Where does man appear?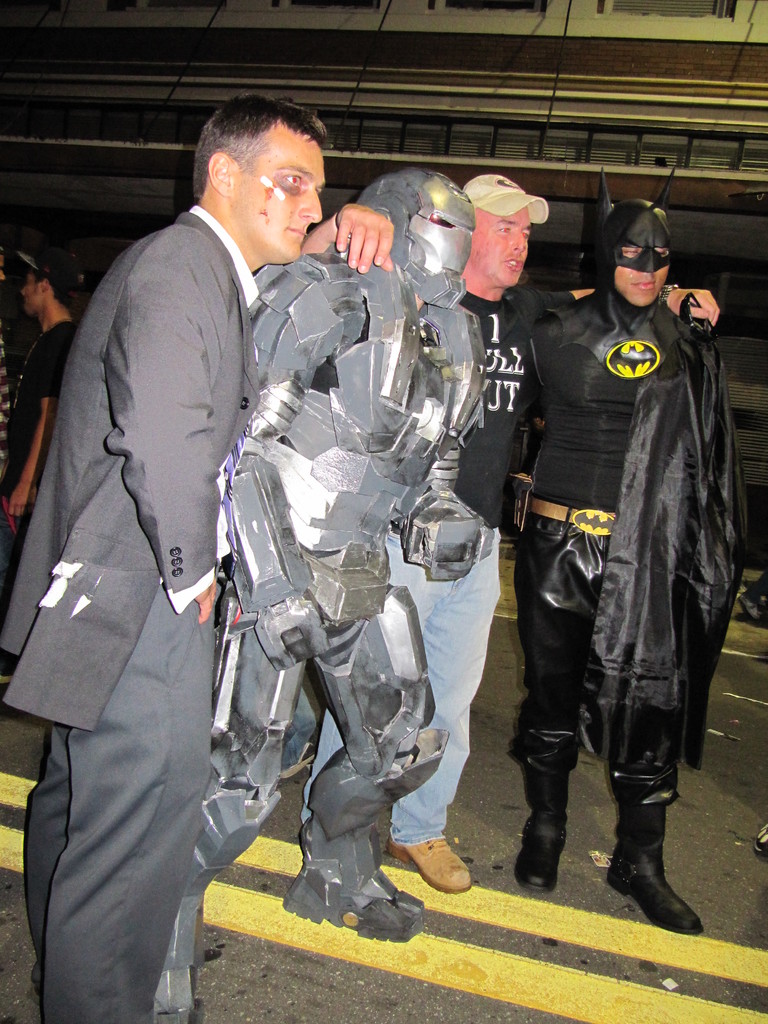
Appears at (x1=513, y1=190, x2=738, y2=942).
